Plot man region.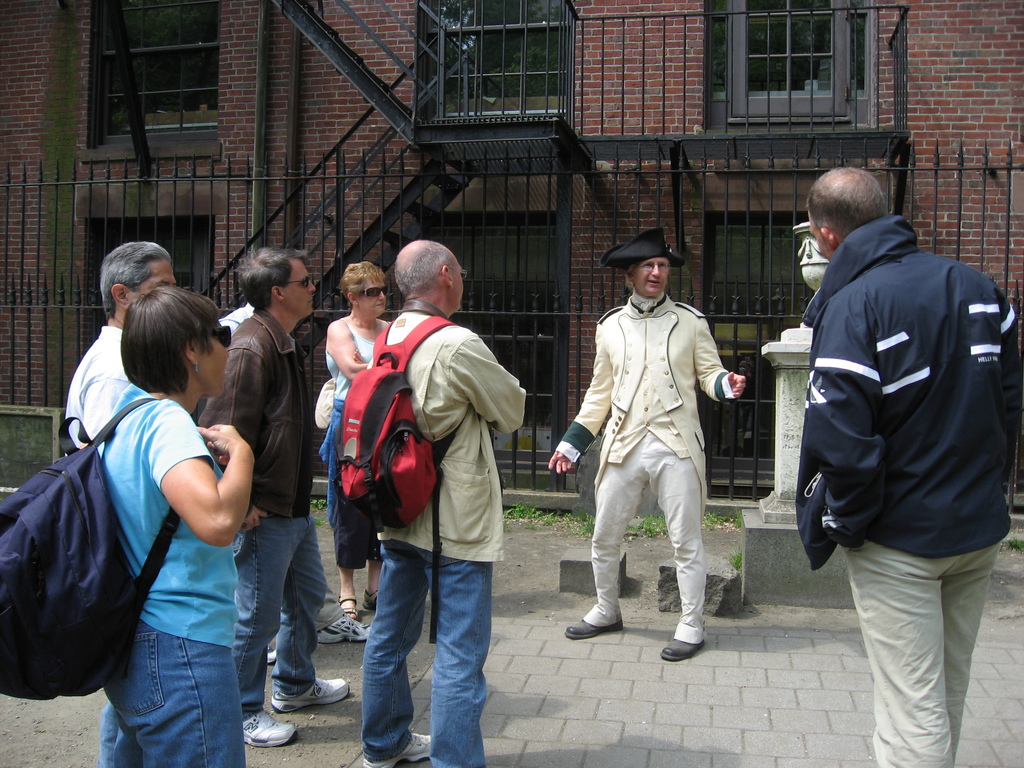
Plotted at l=197, t=248, r=349, b=748.
